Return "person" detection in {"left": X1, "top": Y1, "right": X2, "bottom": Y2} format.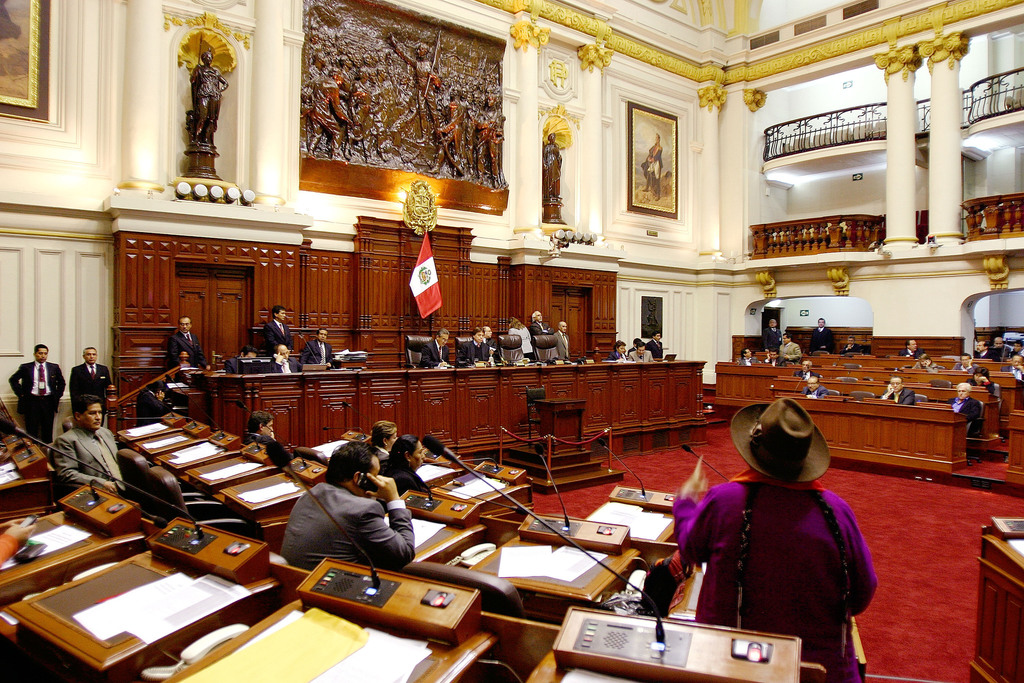
{"left": 235, "top": 347, "right": 261, "bottom": 358}.
